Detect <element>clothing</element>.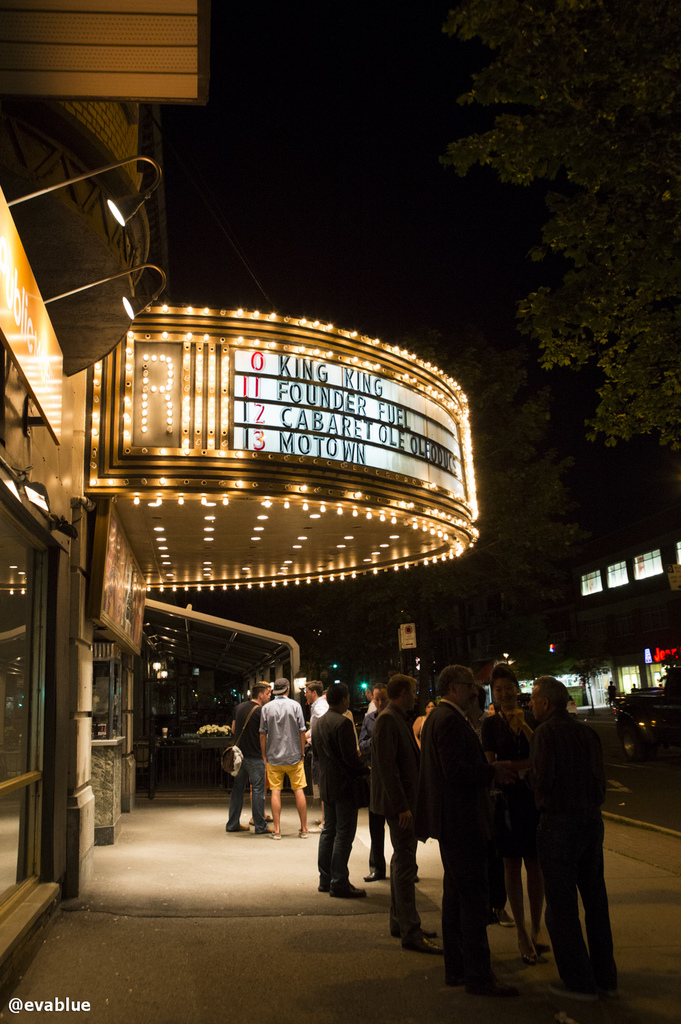
Detected at [259,691,306,775].
